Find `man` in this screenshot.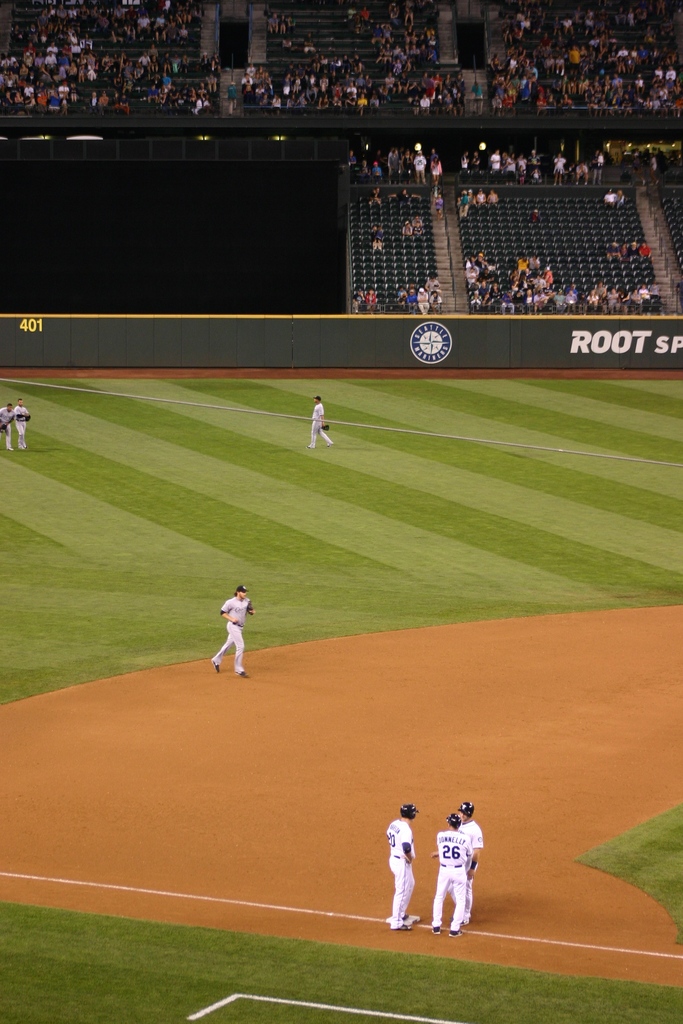
The bounding box for `man` is BBox(308, 394, 336, 449).
